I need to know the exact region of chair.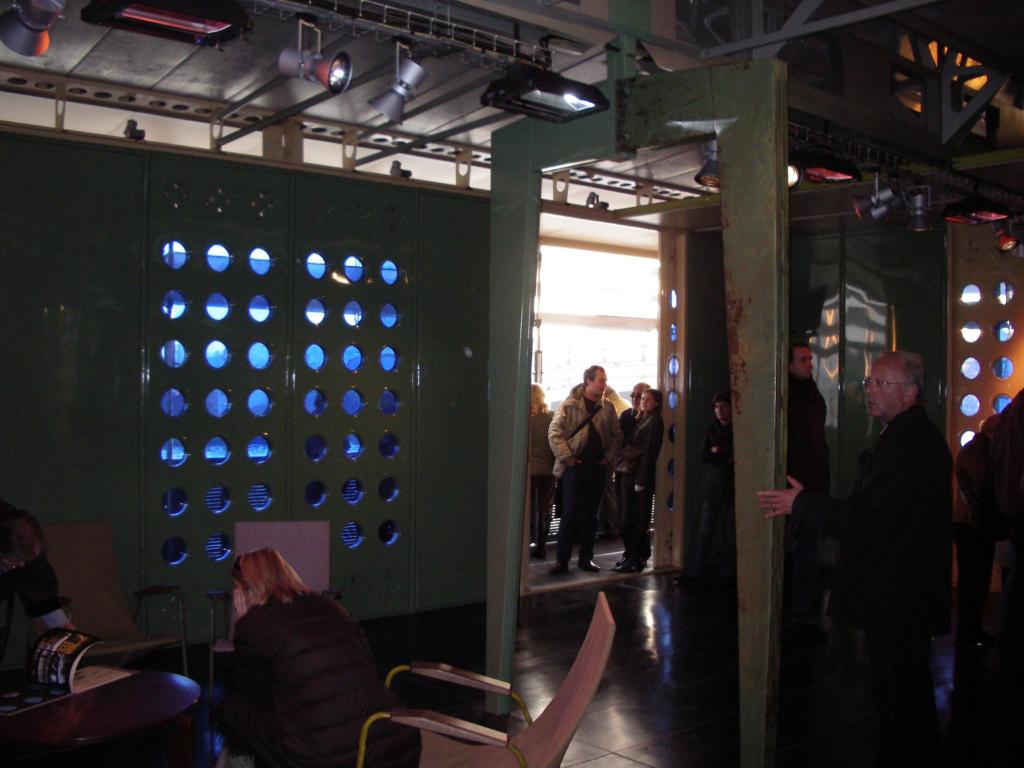
Region: [35,520,194,682].
